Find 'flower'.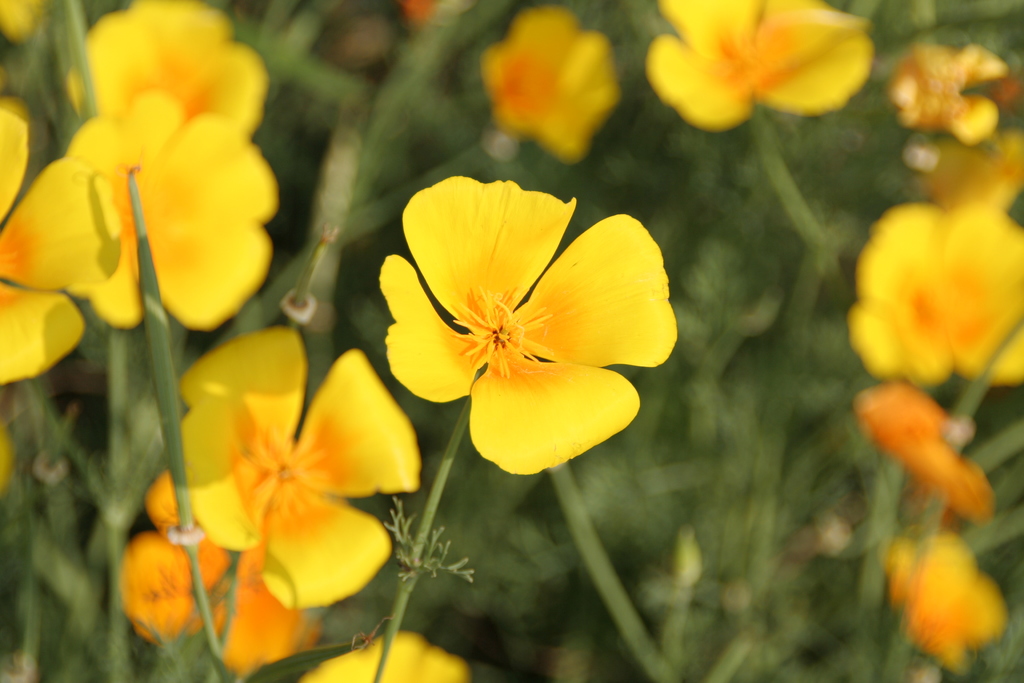
0, 0, 282, 387.
